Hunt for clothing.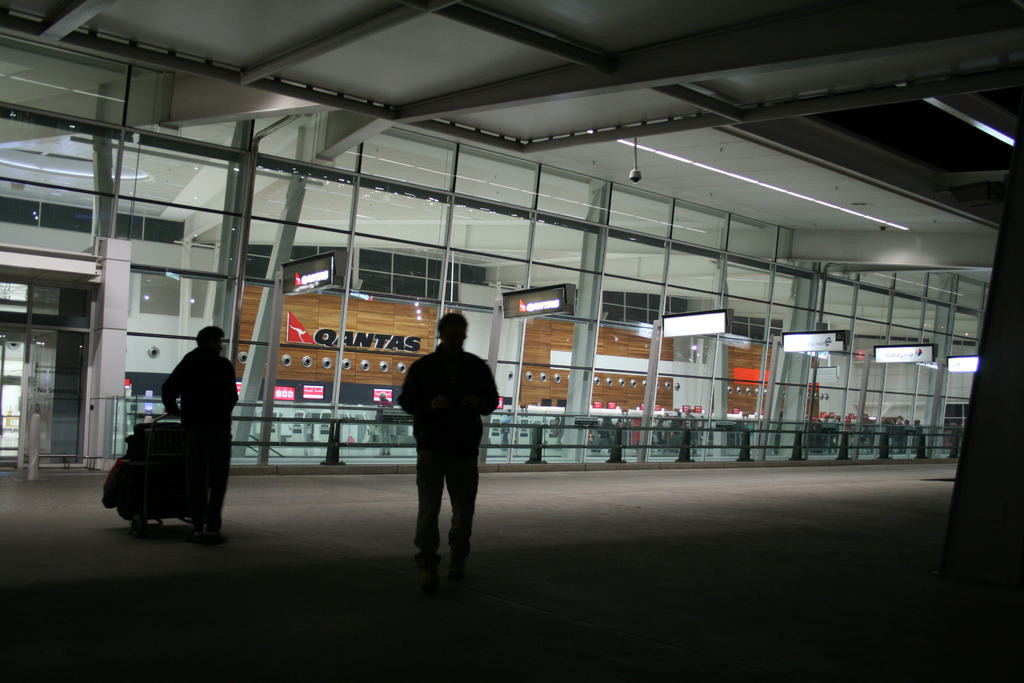
Hunted down at [157,350,241,526].
